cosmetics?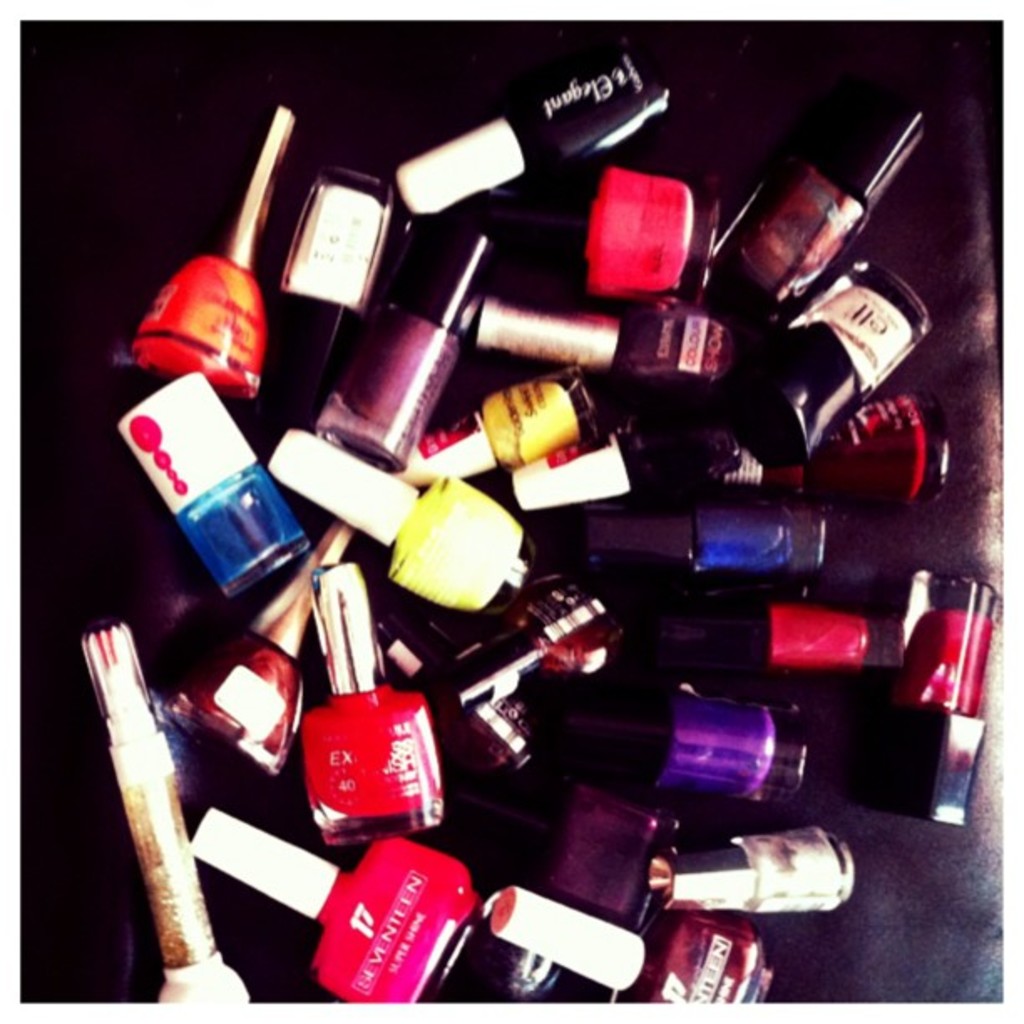
BBox(509, 410, 730, 515)
